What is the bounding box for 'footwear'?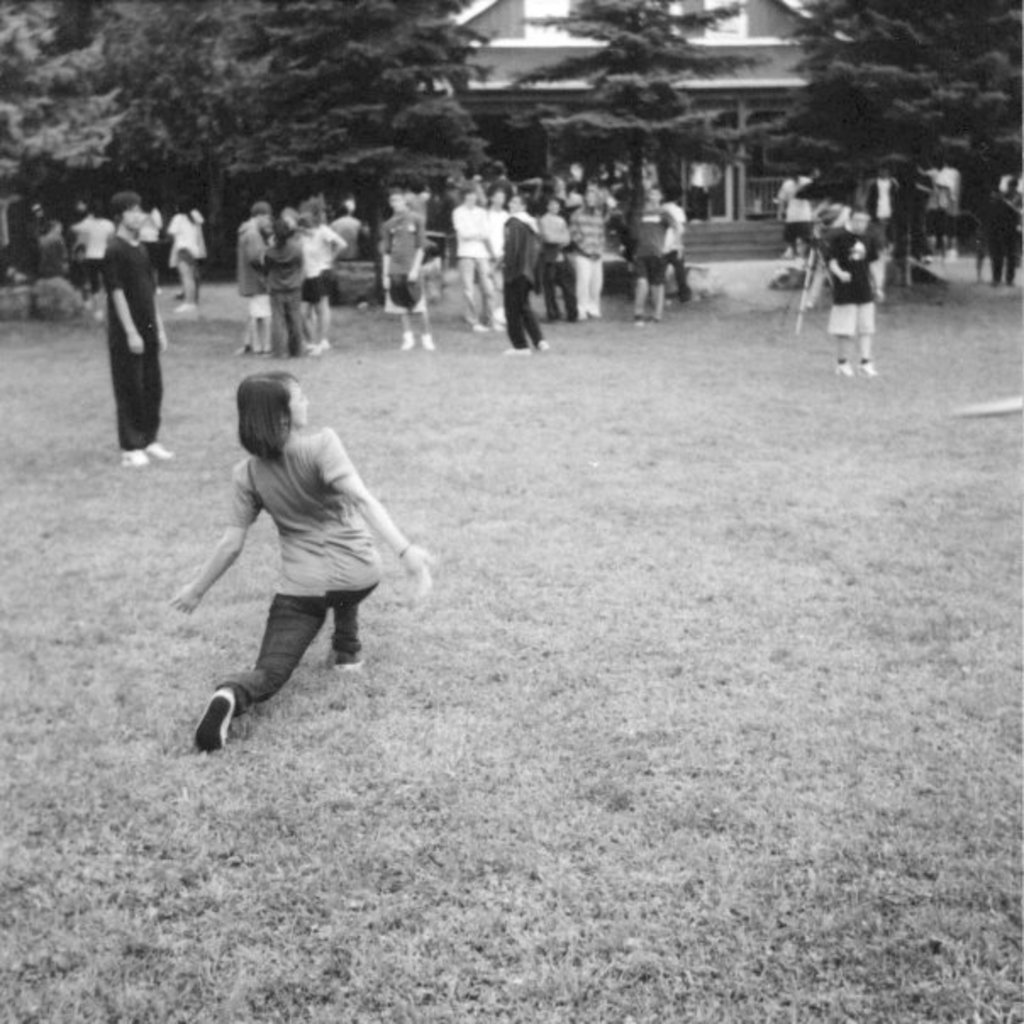
x1=541, y1=314, x2=556, y2=324.
